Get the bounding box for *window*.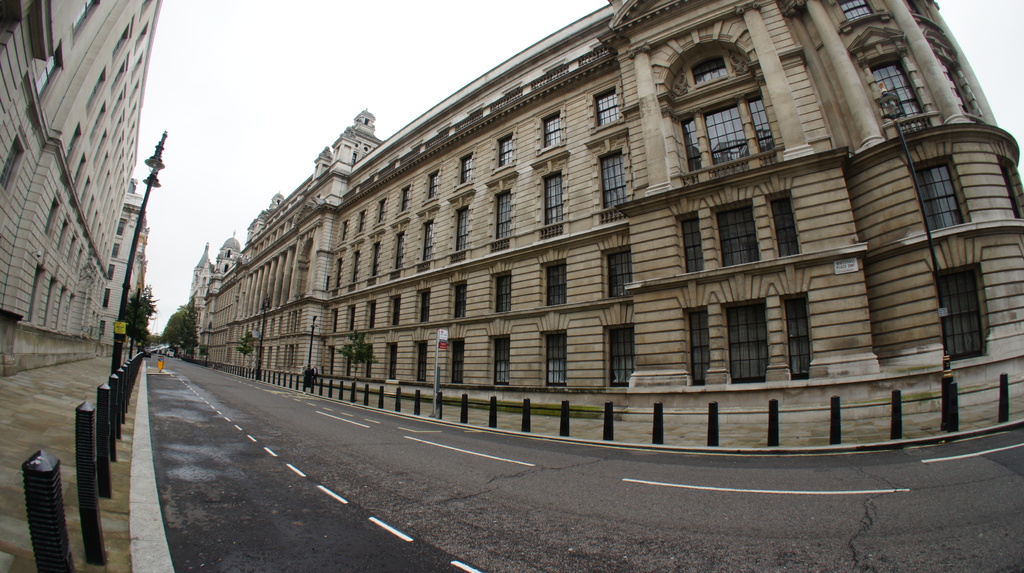
{"left": 117, "top": 220, "right": 122, "bottom": 236}.
